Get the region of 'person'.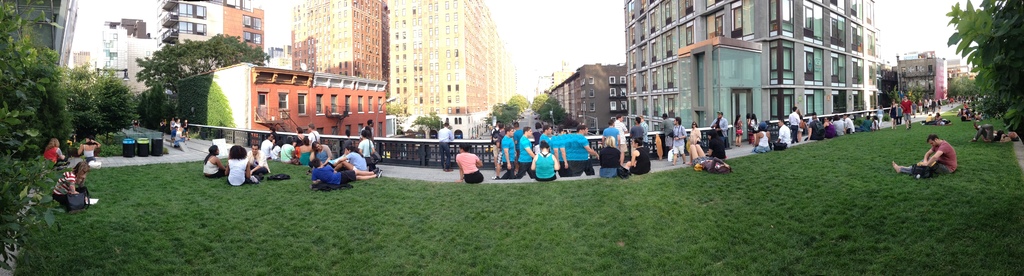
detection(832, 114, 845, 134).
